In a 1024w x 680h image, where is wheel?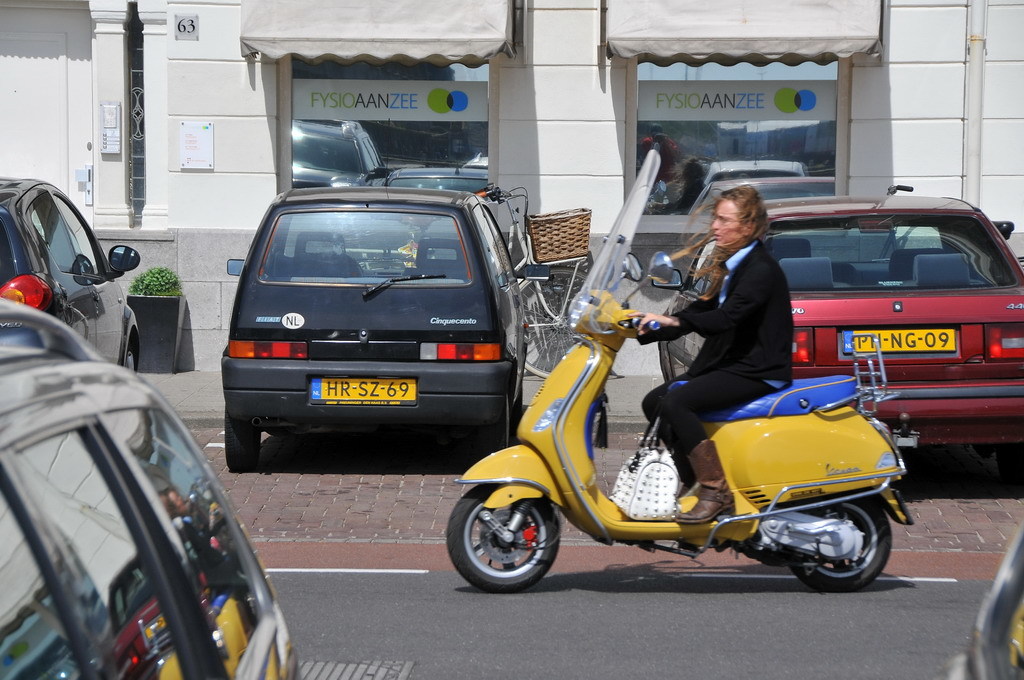
(left=792, top=496, right=893, bottom=595).
